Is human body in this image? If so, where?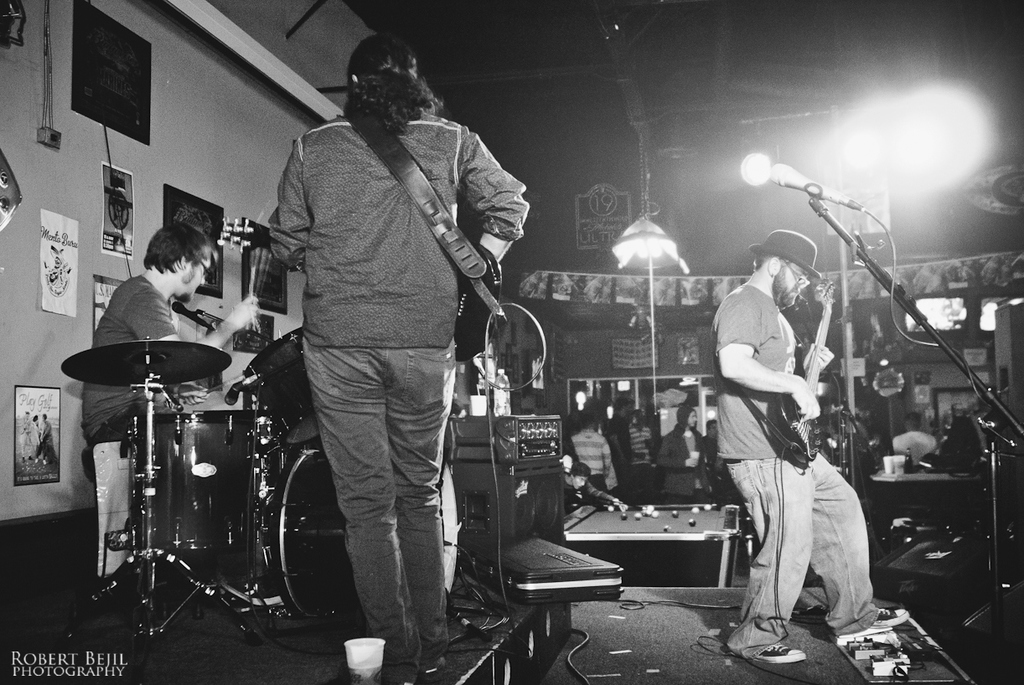
Yes, at [701,183,882,645].
